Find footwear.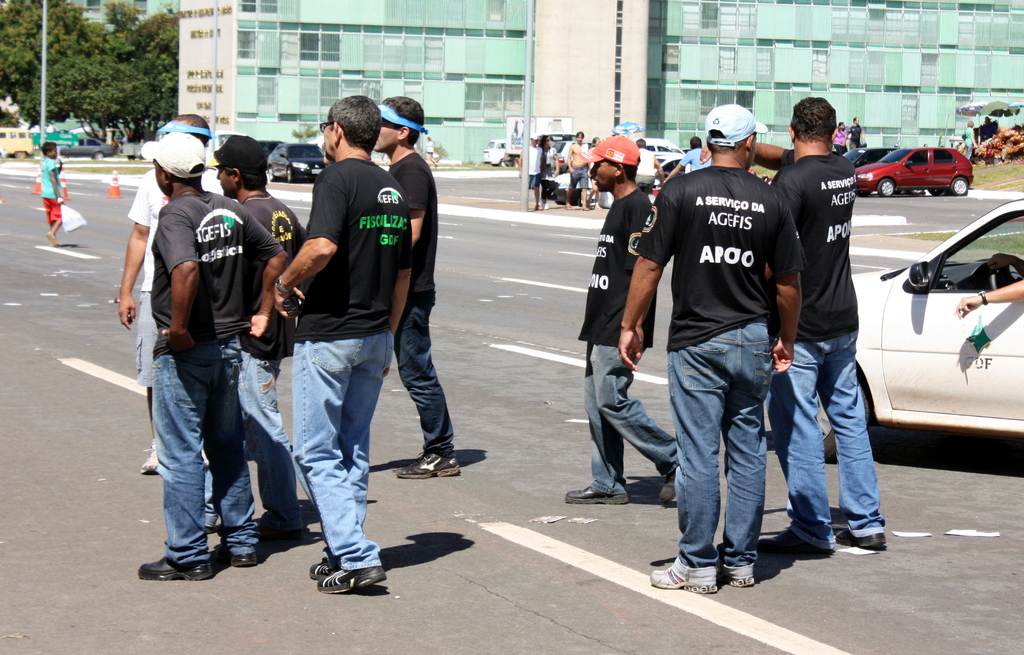
567, 485, 627, 505.
